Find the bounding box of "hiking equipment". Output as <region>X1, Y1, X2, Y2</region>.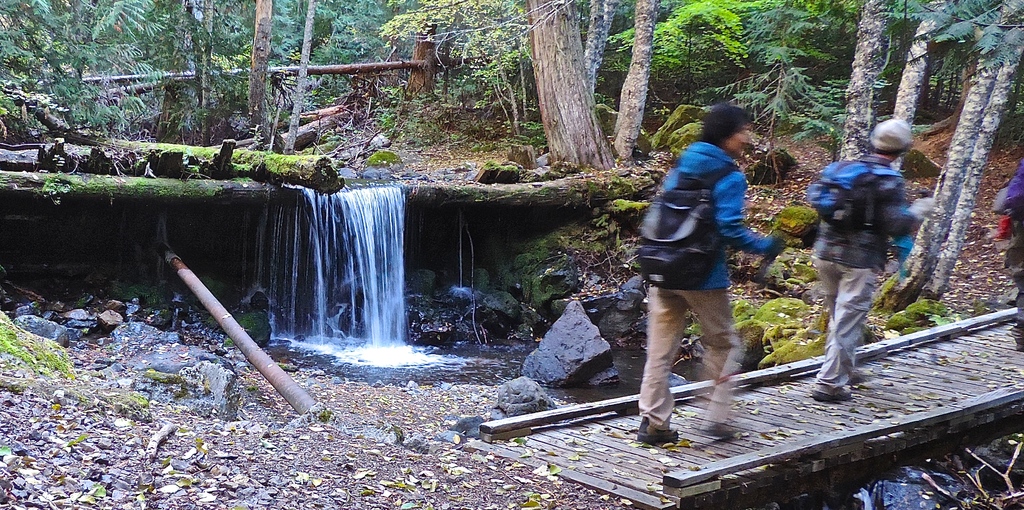
<region>627, 166, 737, 288</region>.
